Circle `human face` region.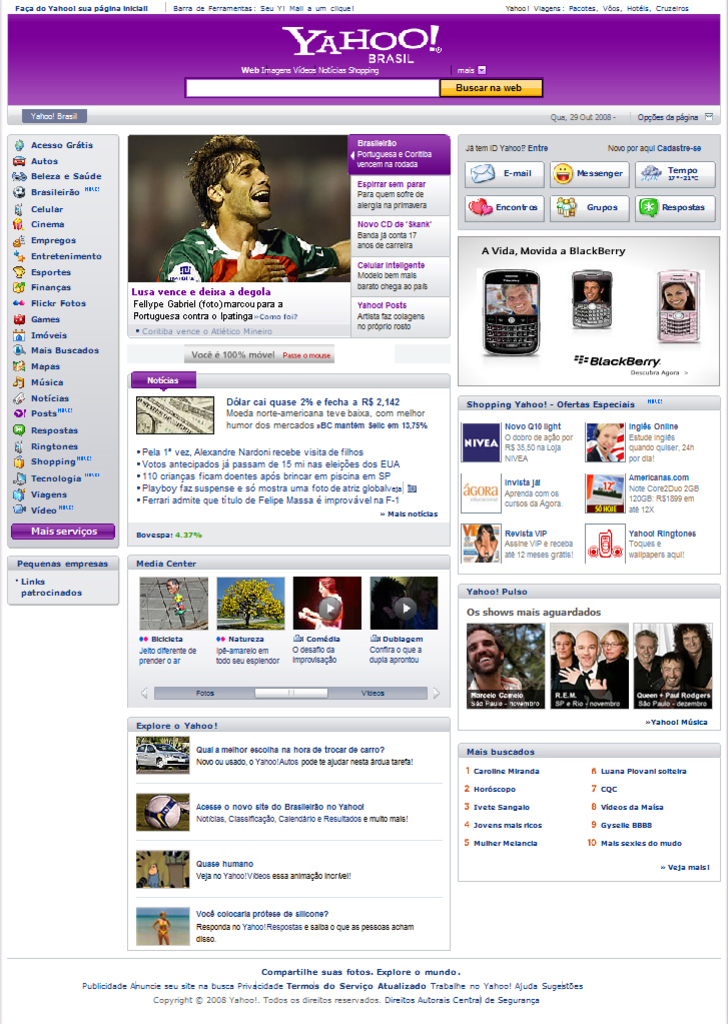
Region: {"x1": 576, "y1": 630, "x2": 598, "y2": 666}.
